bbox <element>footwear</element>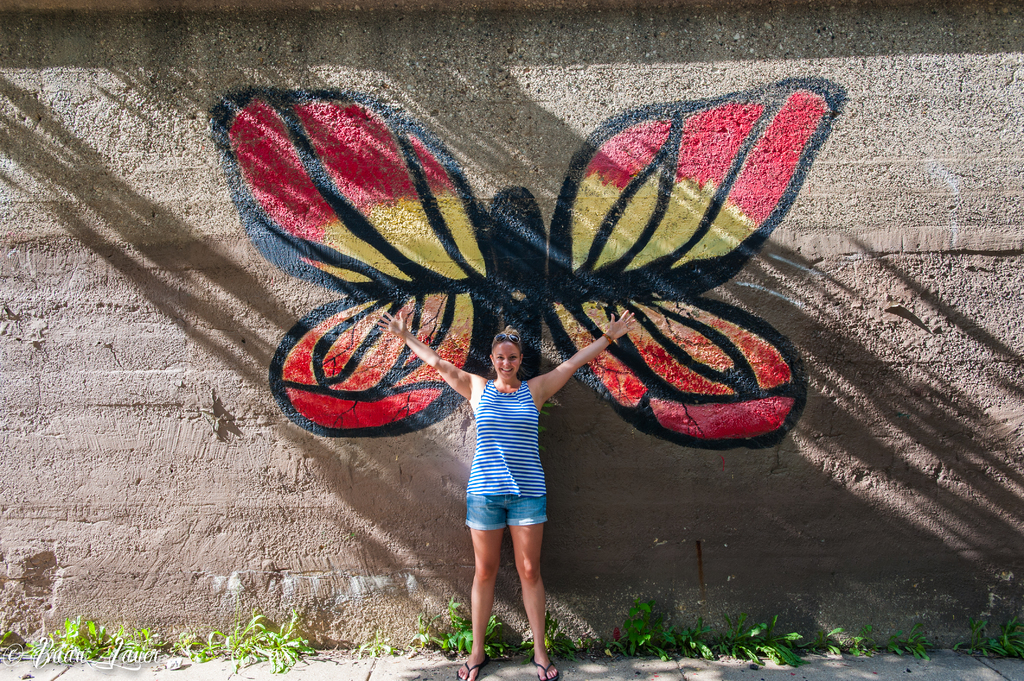
Rect(532, 652, 559, 680)
